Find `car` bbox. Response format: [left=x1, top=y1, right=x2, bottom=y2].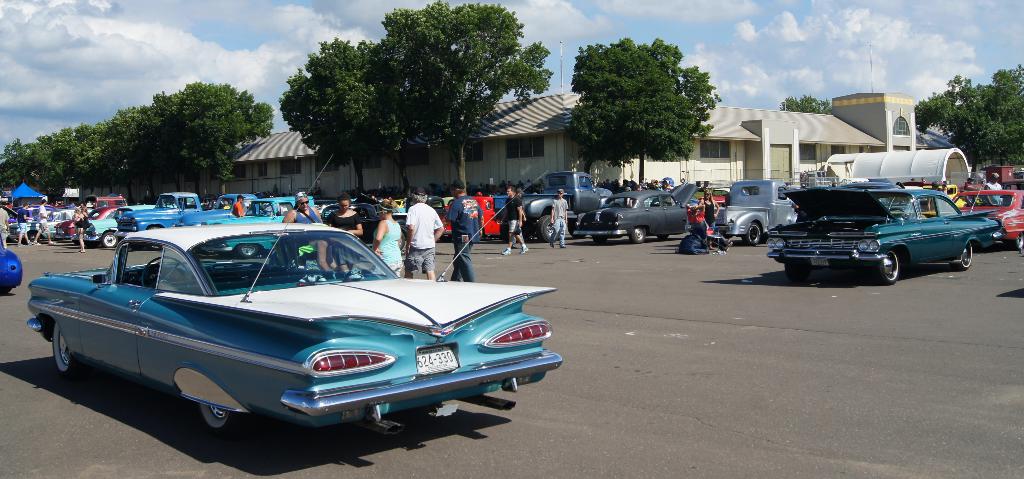
[left=766, top=181, right=1004, bottom=281].
